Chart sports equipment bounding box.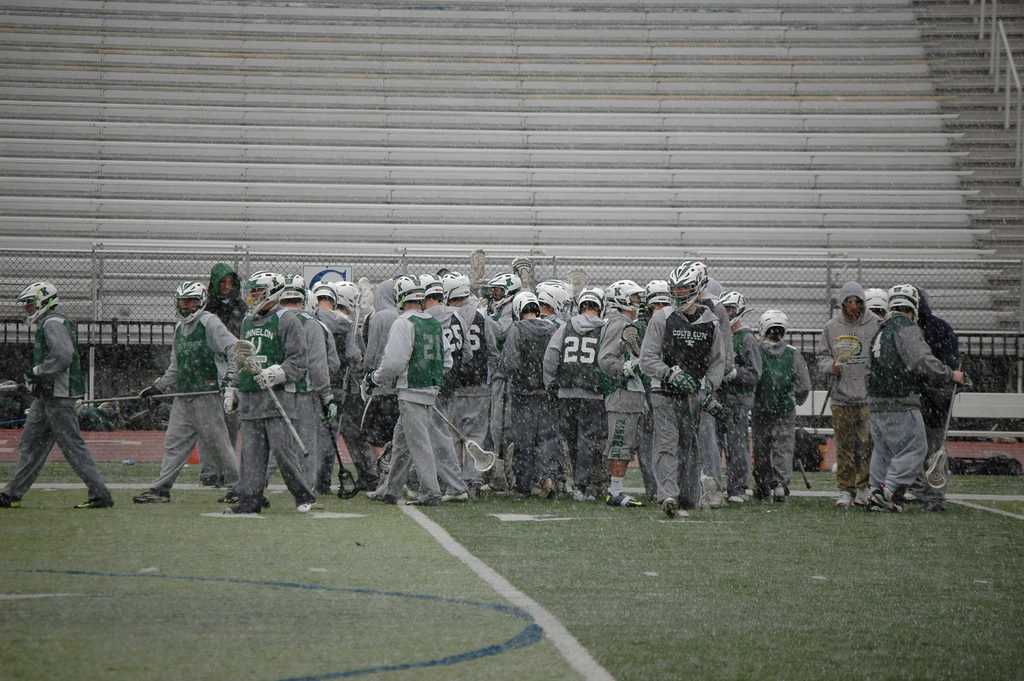
Charted: (x1=620, y1=363, x2=641, y2=377).
